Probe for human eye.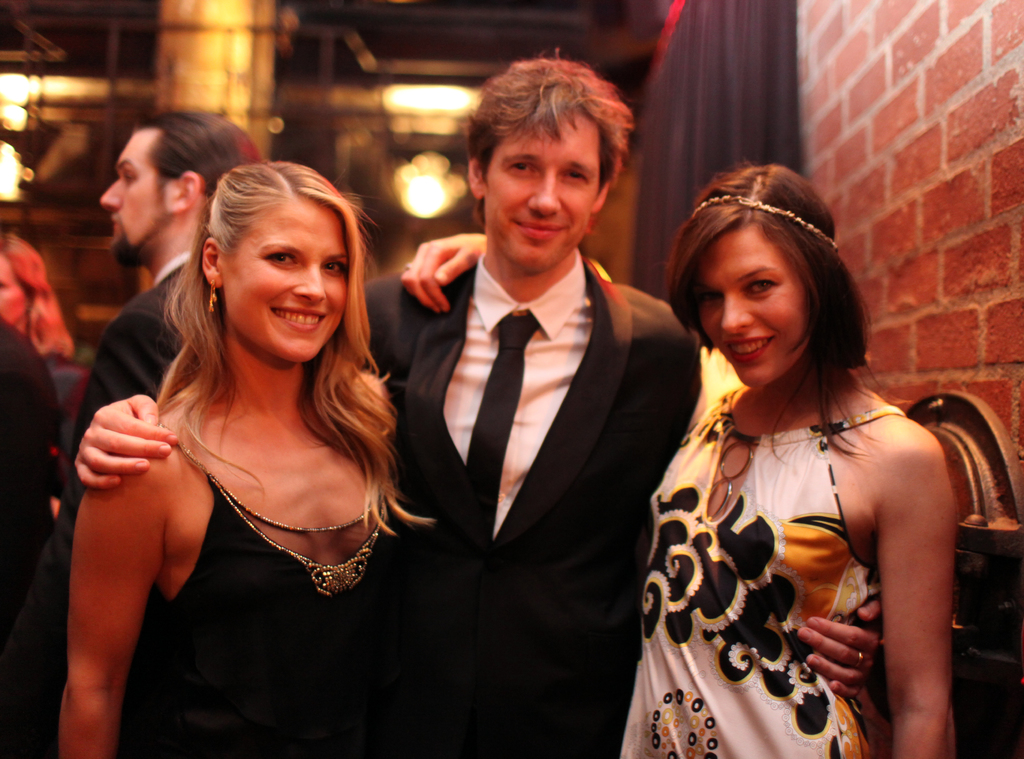
Probe result: left=506, top=161, right=542, bottom=176.
